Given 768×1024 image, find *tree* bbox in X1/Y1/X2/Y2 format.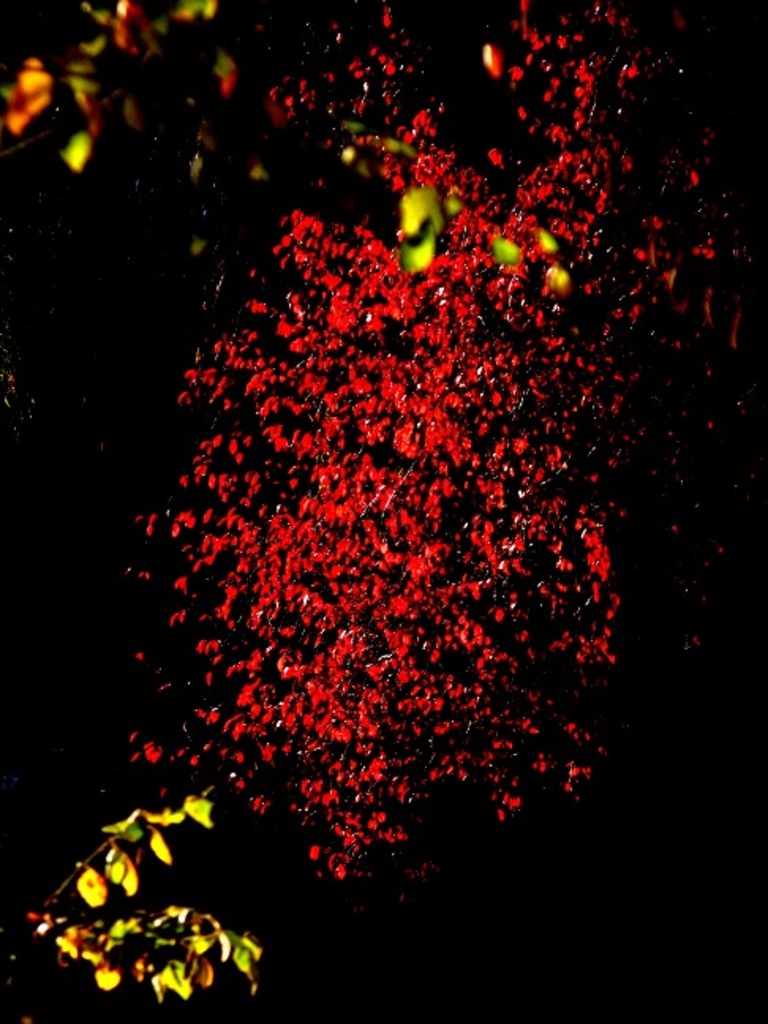
0/0/567/1022.
